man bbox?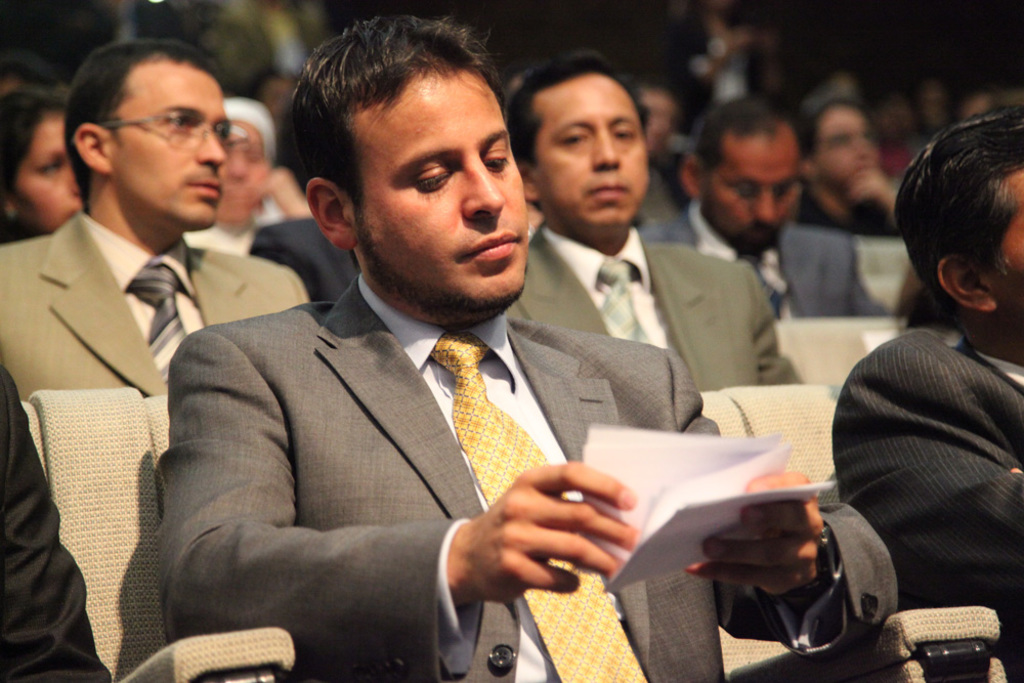
<box>633,93,894,328</box>
